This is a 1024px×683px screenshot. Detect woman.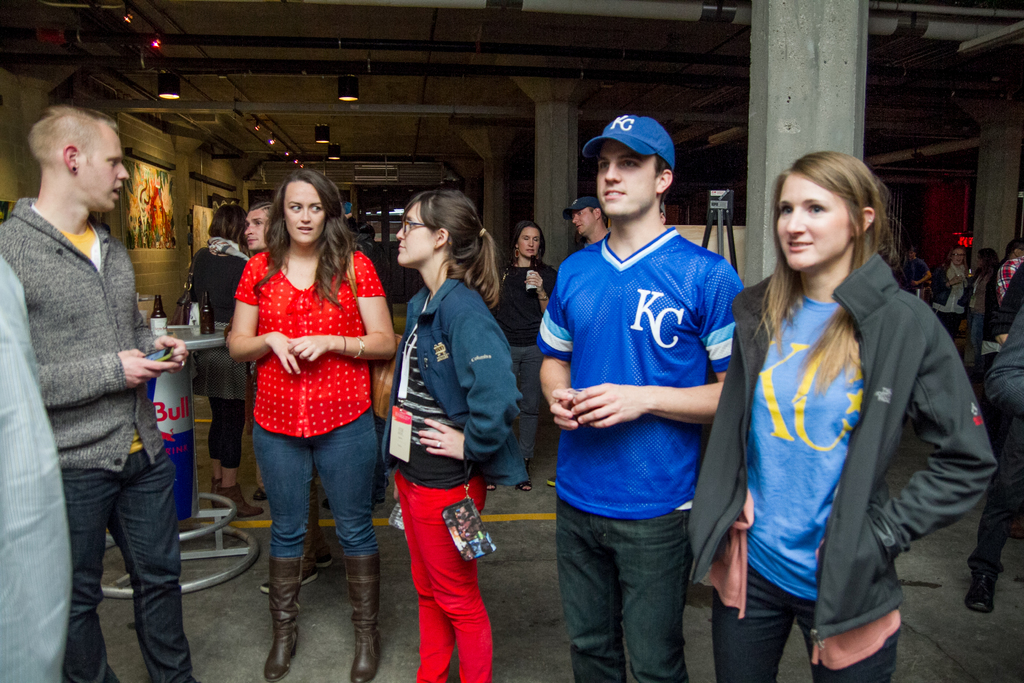
(left=481, top=223, right=560, bottom=493).
